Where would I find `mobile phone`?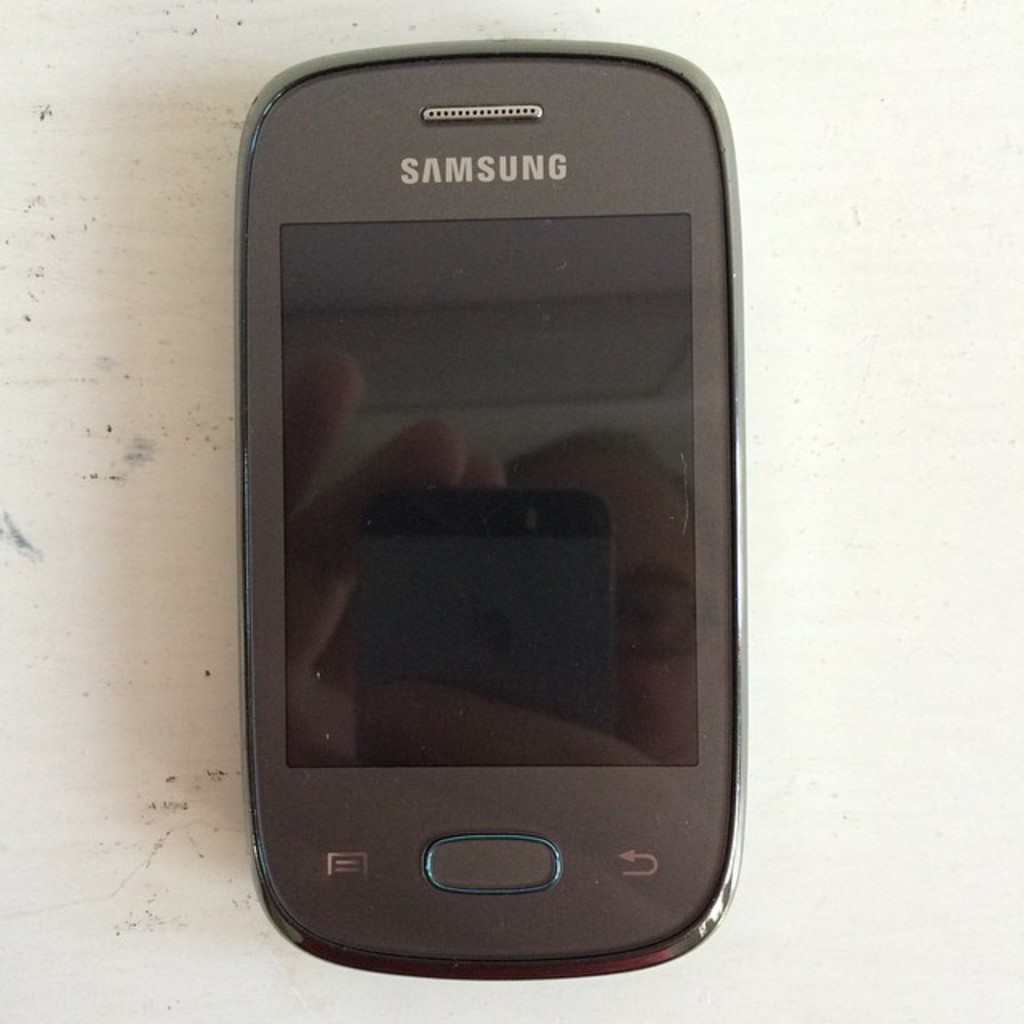
At <box>232,34,749,987</box>.
